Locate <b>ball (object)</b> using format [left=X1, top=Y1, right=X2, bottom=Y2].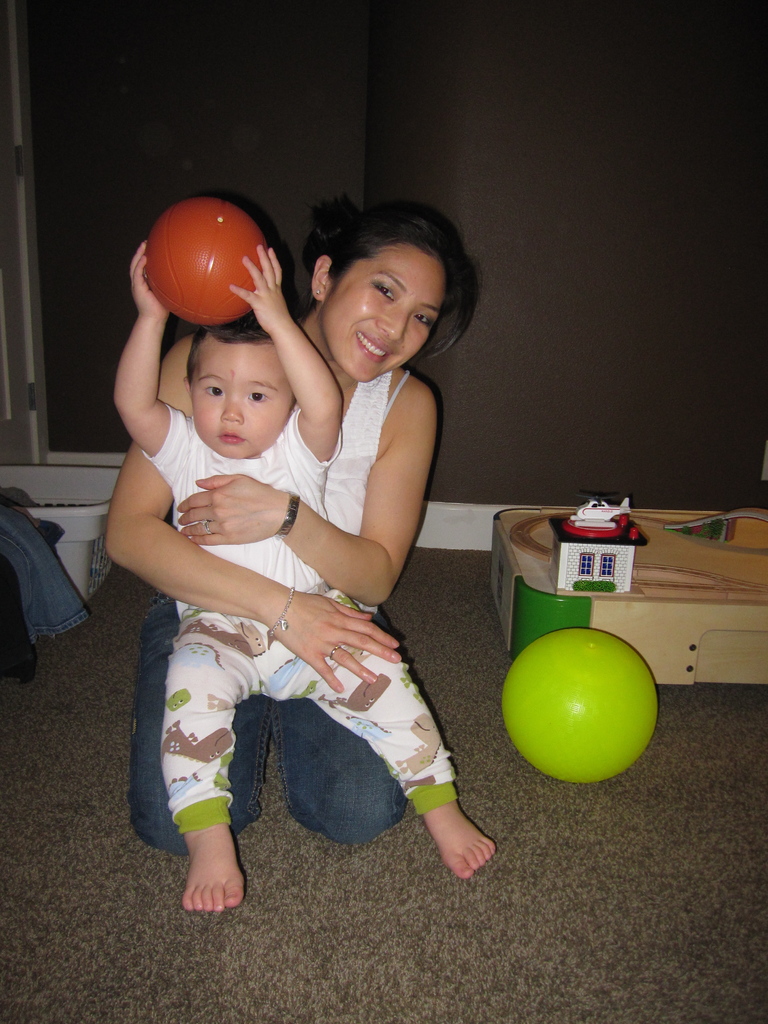
[left=505, top=627, right=657, bottom=783].
